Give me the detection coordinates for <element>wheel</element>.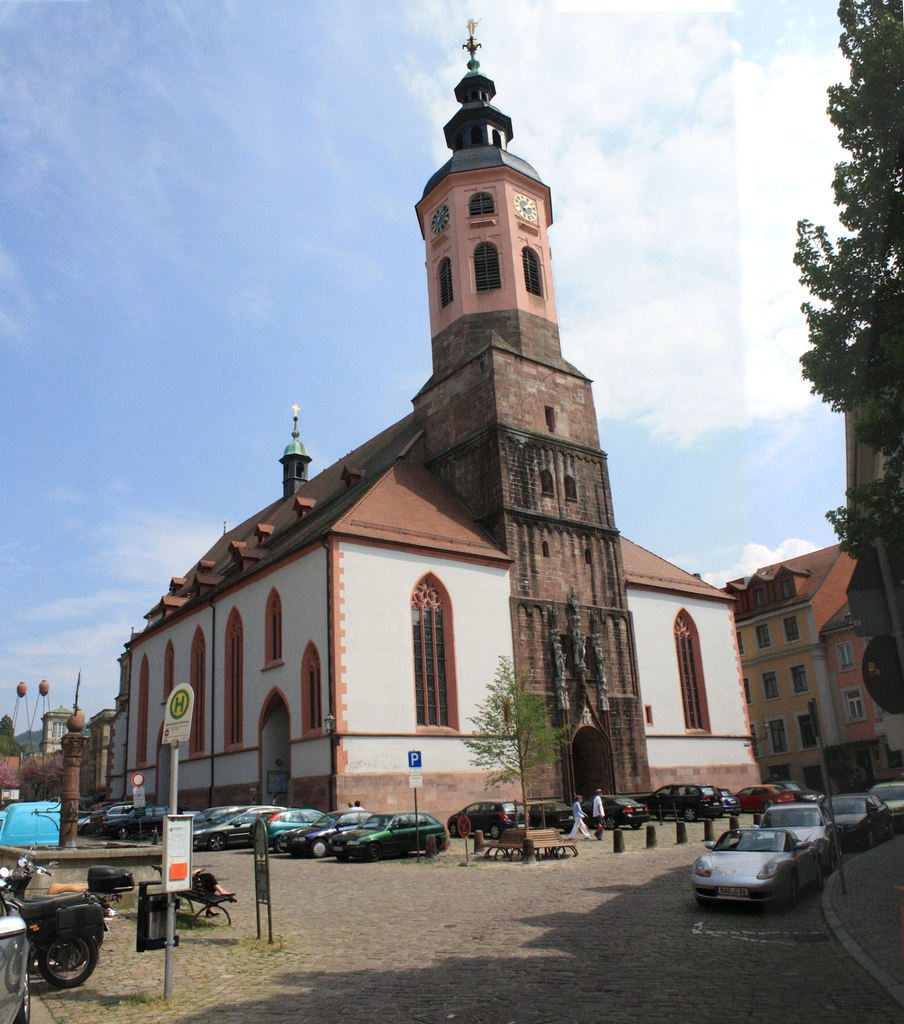
locate(609, 815, 620, 831).
